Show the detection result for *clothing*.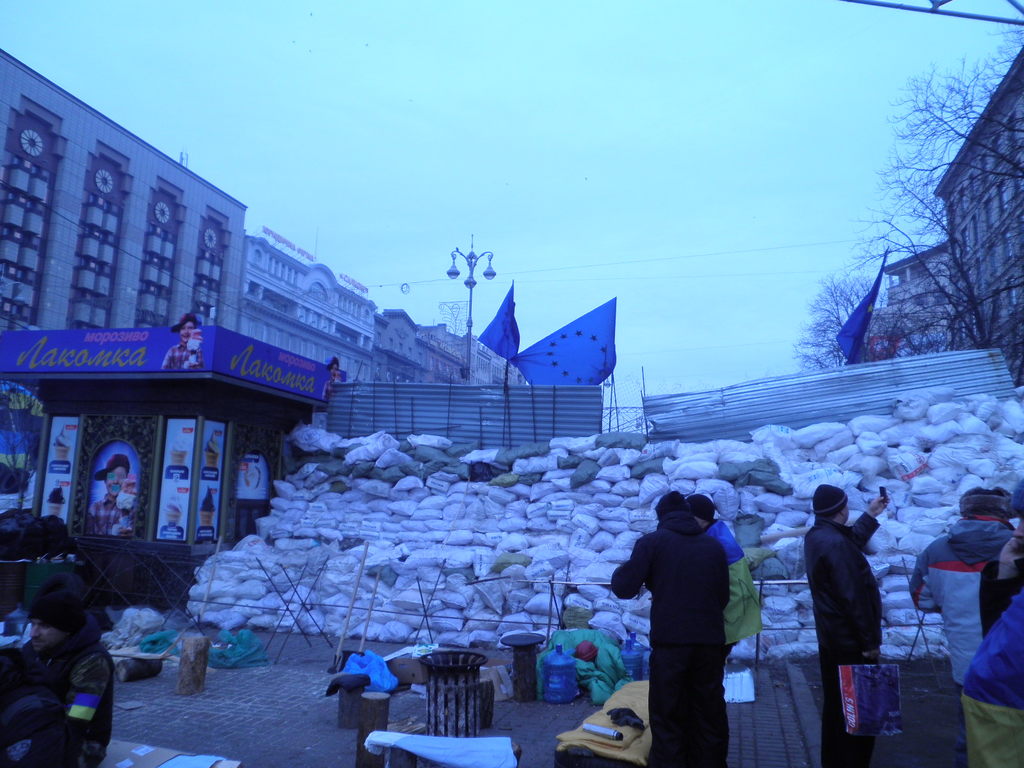
left=966, top=564, right=1023, bottom=767.
